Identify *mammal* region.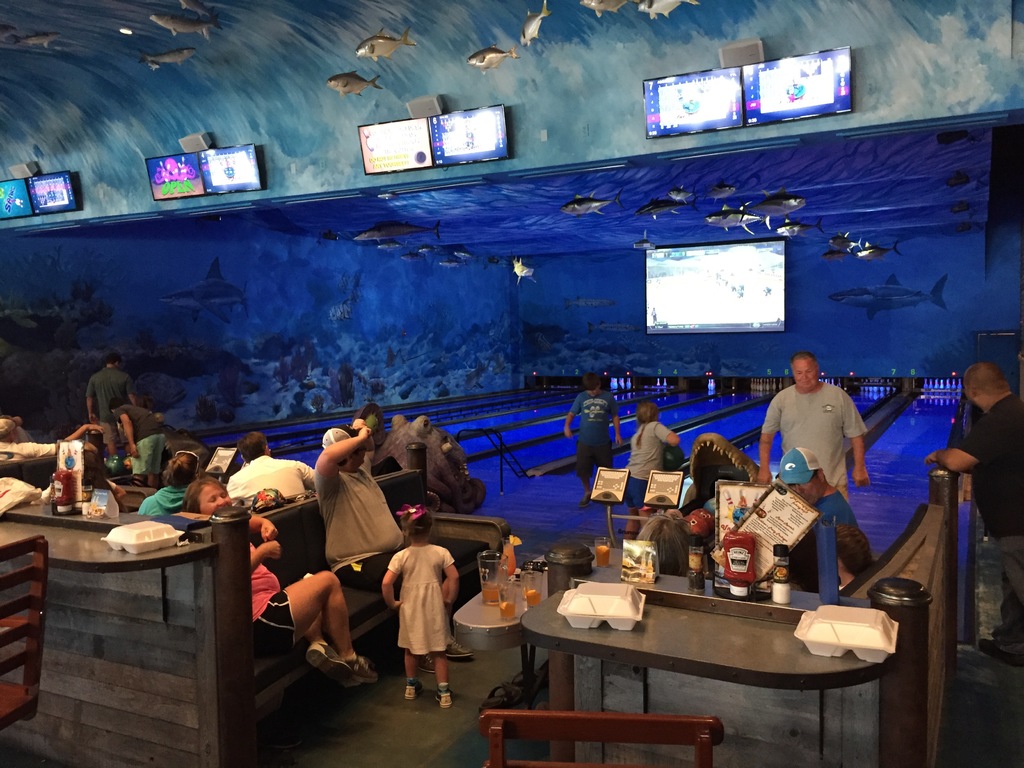
Region: pyautogui.locateOnScreen(83, 350, 134, 423).
